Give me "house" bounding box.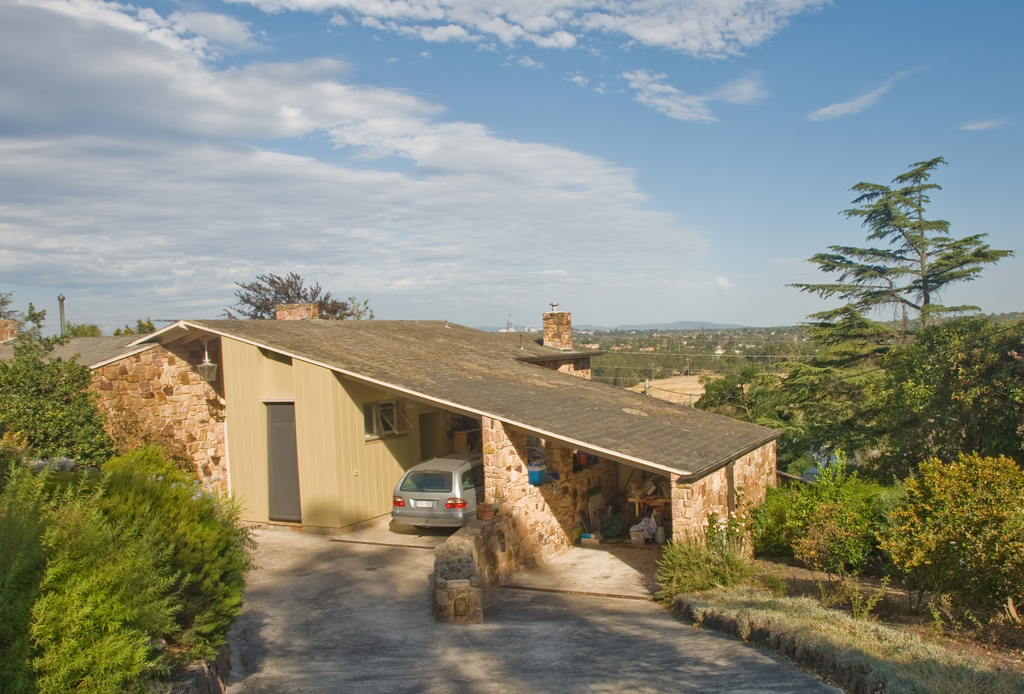
bbox=[0, 328, 225, 532].
